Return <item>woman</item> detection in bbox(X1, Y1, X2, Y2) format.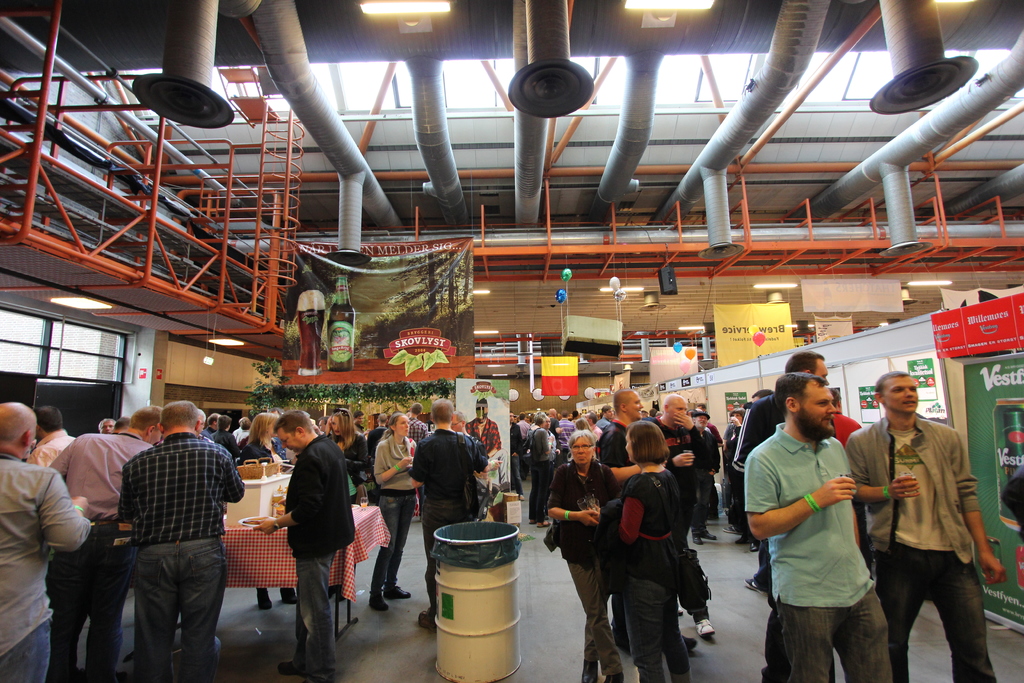
bbox(616, 420, 676, 682).
